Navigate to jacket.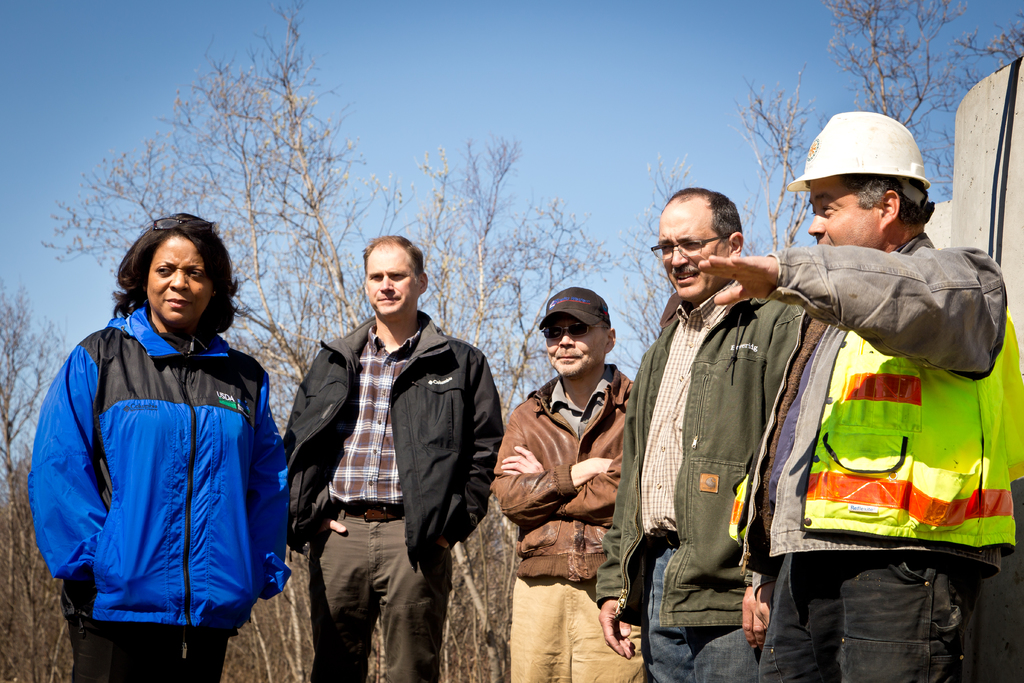
Navigation target: x1=591, y1=290, x2=804, y2=629.
